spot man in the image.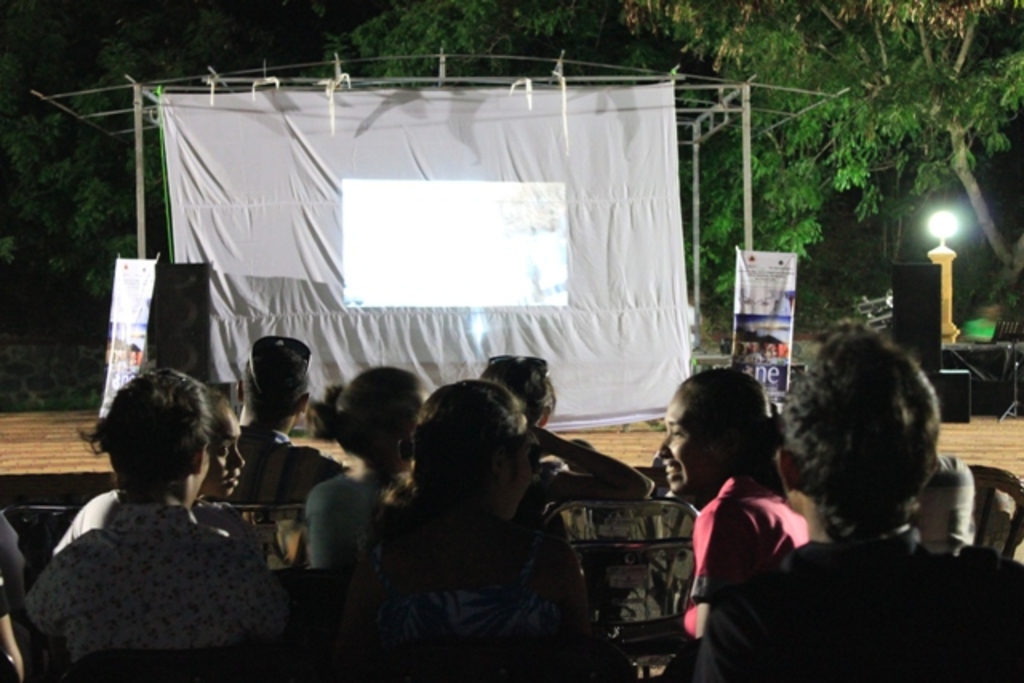
man found at {"left": 230, "top": 338, "right": 357, "bottom": 505}.
